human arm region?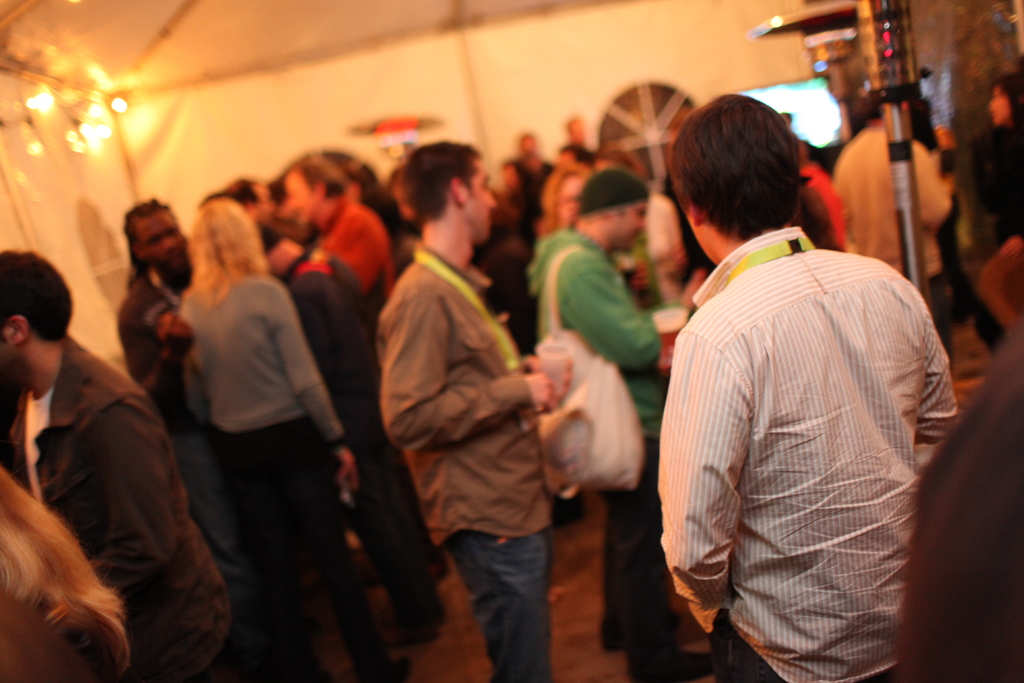
BBox(122, 307, 200, 415)
